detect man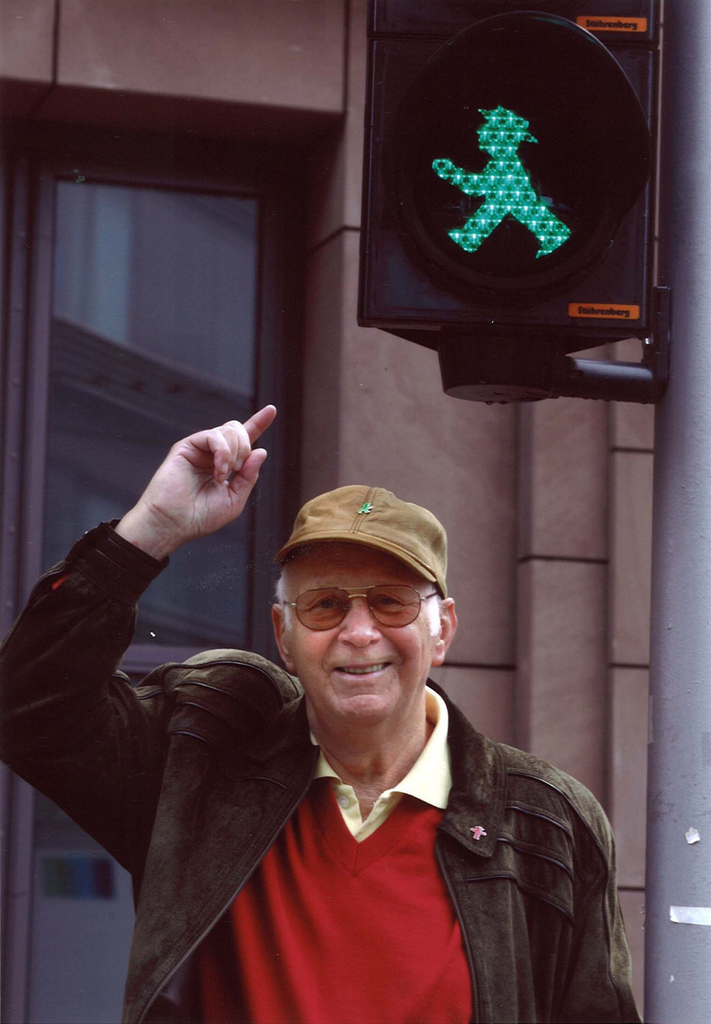
{"left": 109, "top": 480, "right": 651, "bottom": 1021}
